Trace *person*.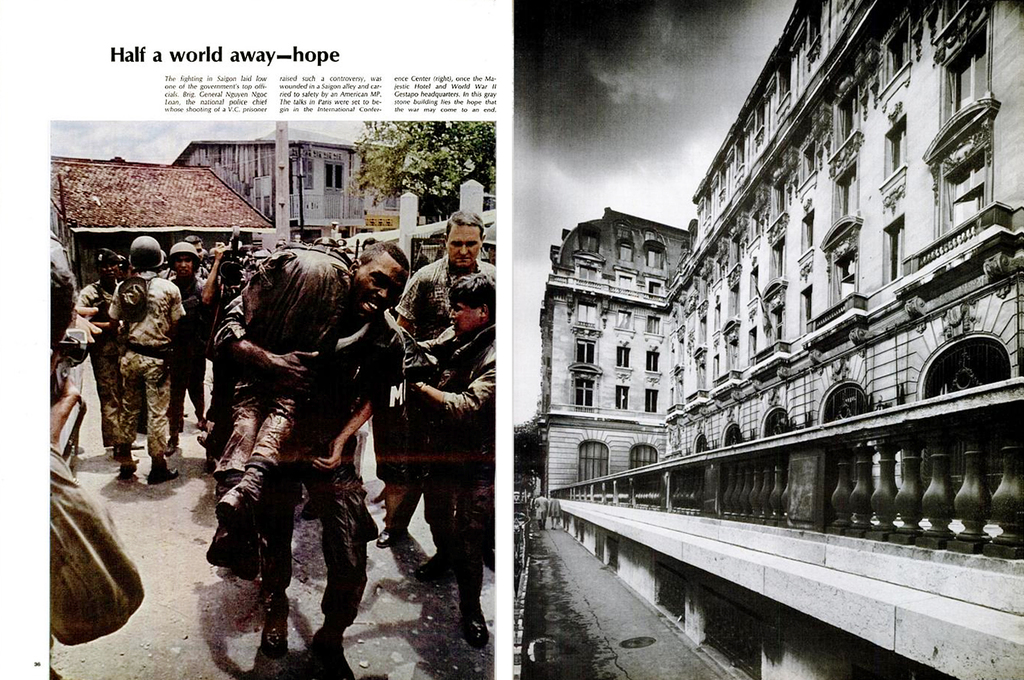
Traced to [67,248,118,444].
